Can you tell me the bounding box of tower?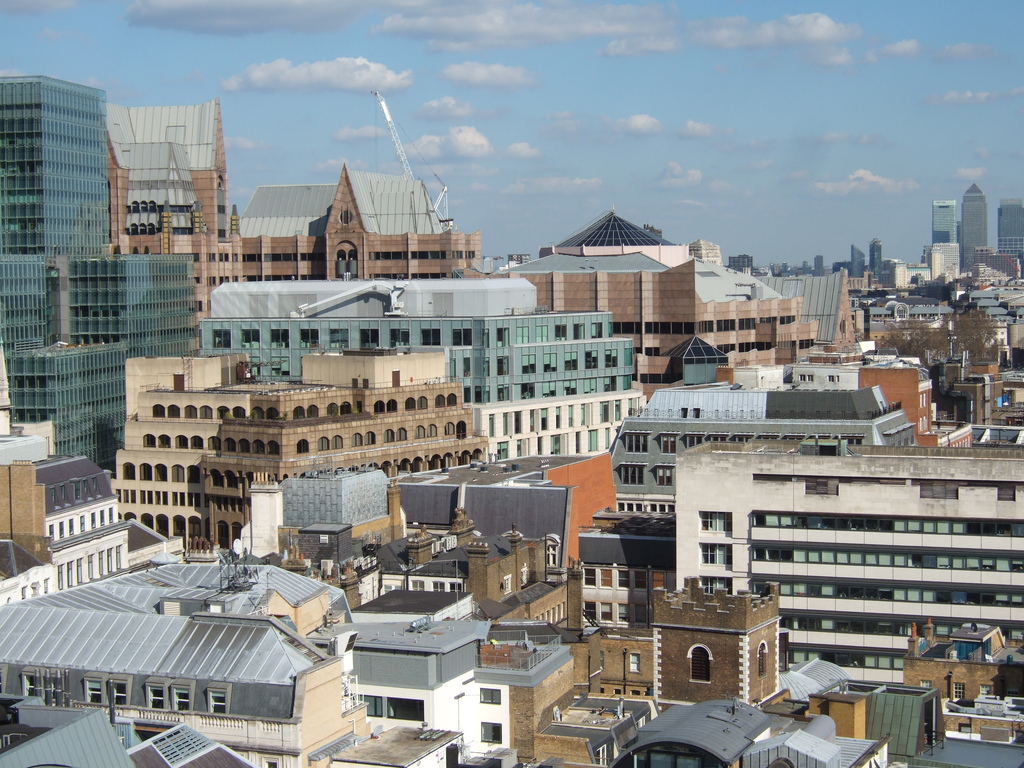
bbox=(849, 246, 863, 275).
